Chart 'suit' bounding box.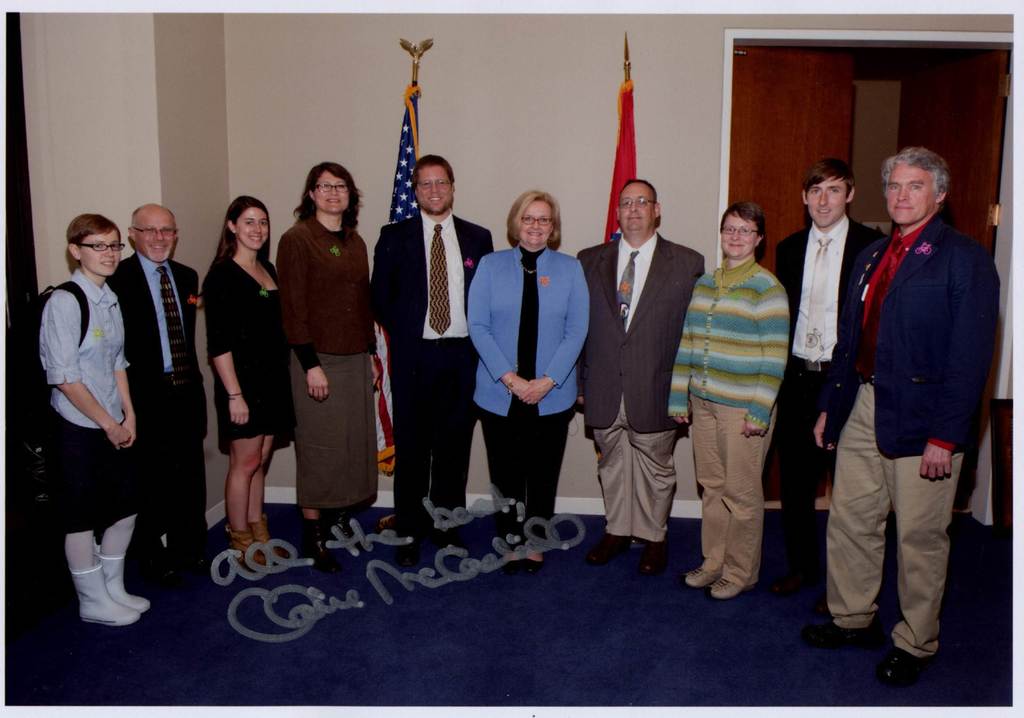
Charted: box(767, 217, 885, 571).
